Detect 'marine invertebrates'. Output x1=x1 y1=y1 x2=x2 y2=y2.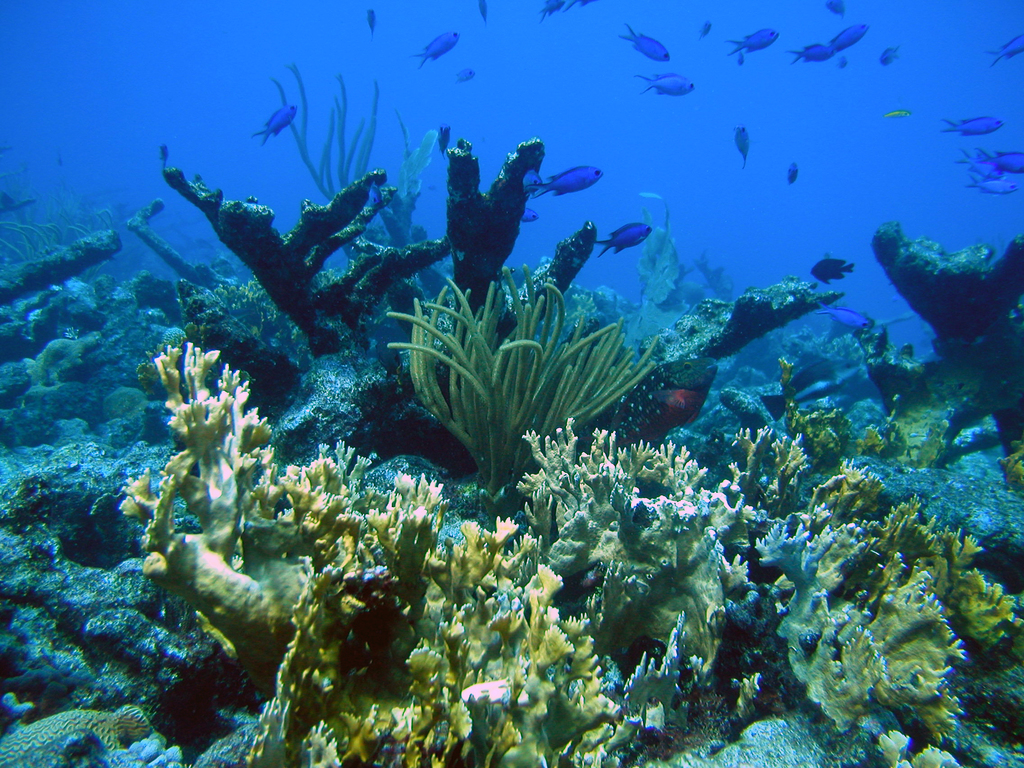
x1=376 y1=423 x2=700 y2=764.
